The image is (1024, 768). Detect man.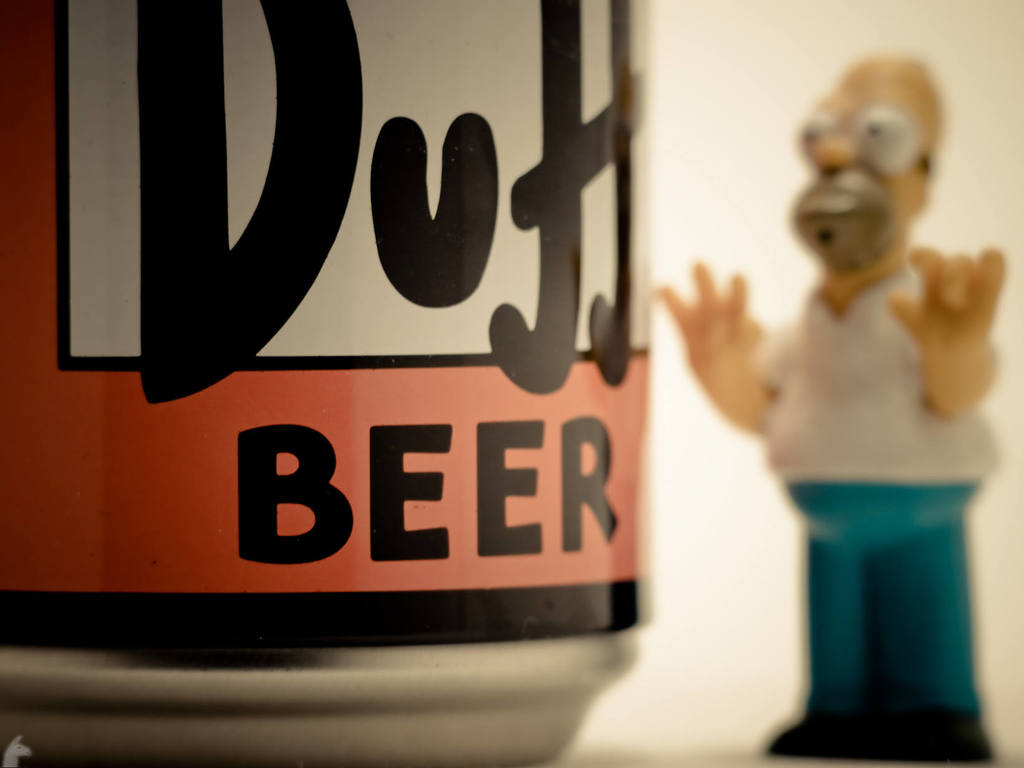
Detection: pyautogui.locateOnScreen(588, 32, 1023, 724).
